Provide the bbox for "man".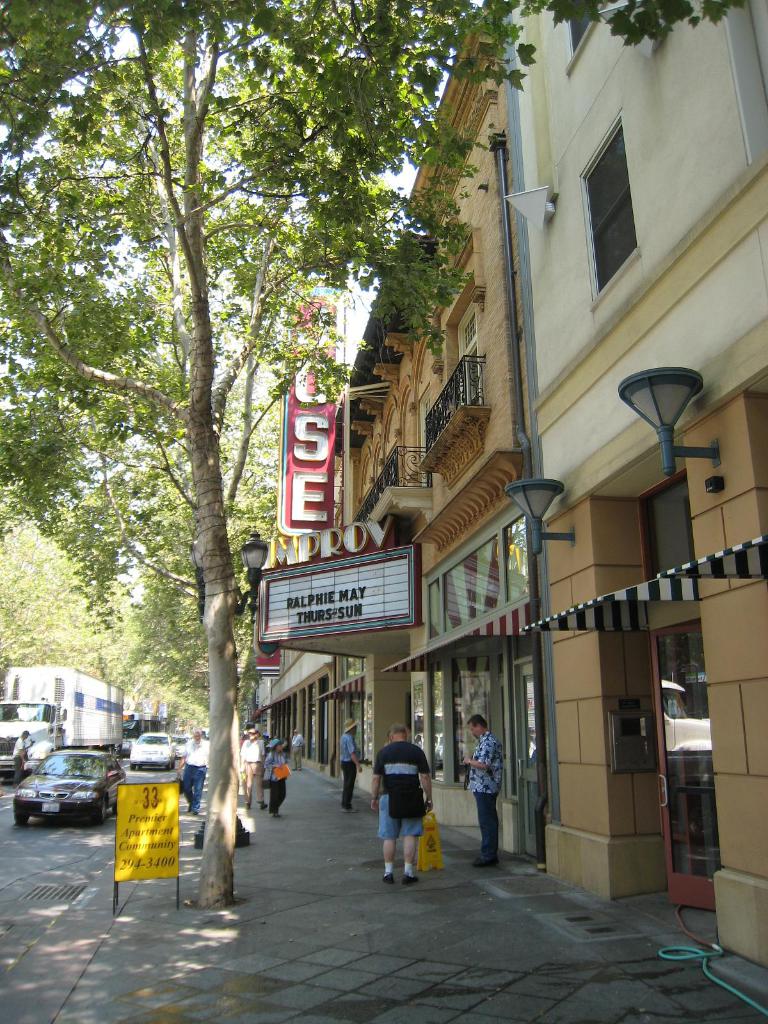
rect(177, 724, 207, 813).
